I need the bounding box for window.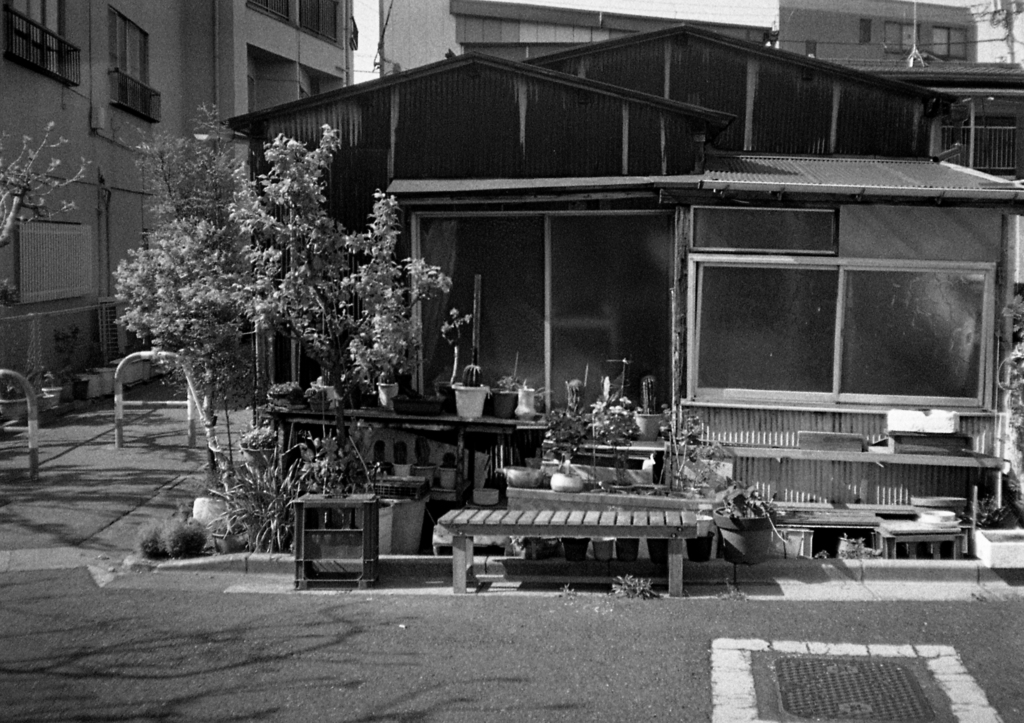
Here it is: rect(931, 22, 963, 65).
